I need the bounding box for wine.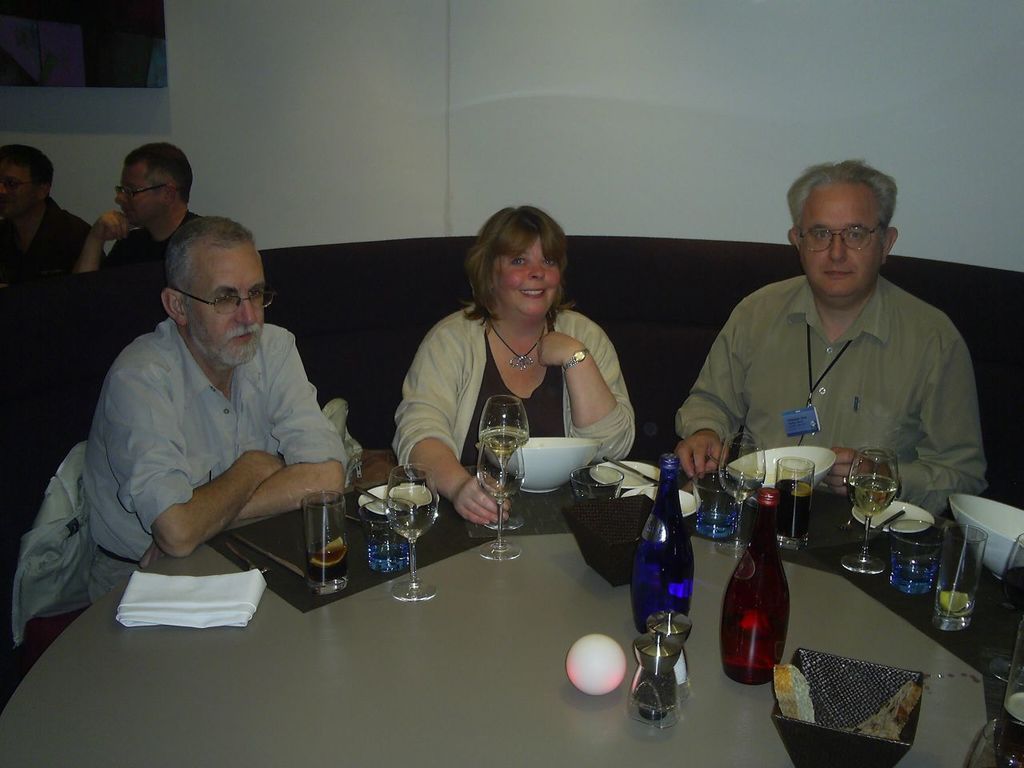
Here it is: rect(725, 488, 802, 695).
